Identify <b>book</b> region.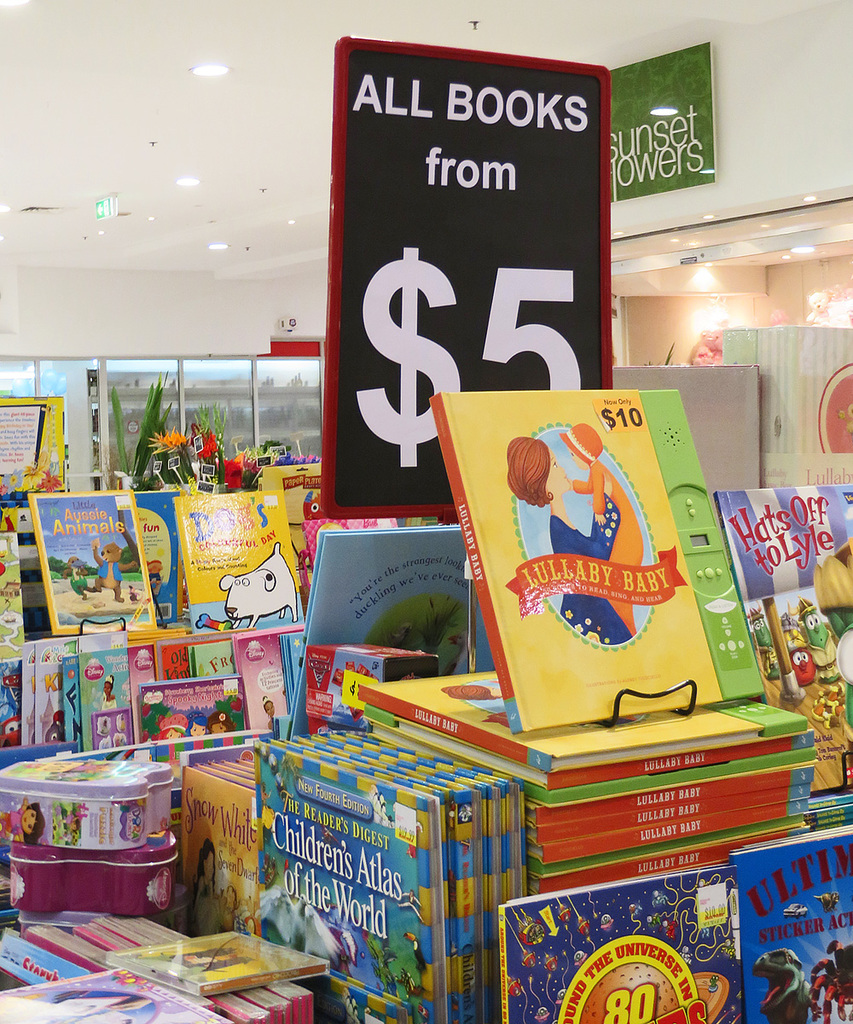
Region: select_region(272, 518, 475, 746).
